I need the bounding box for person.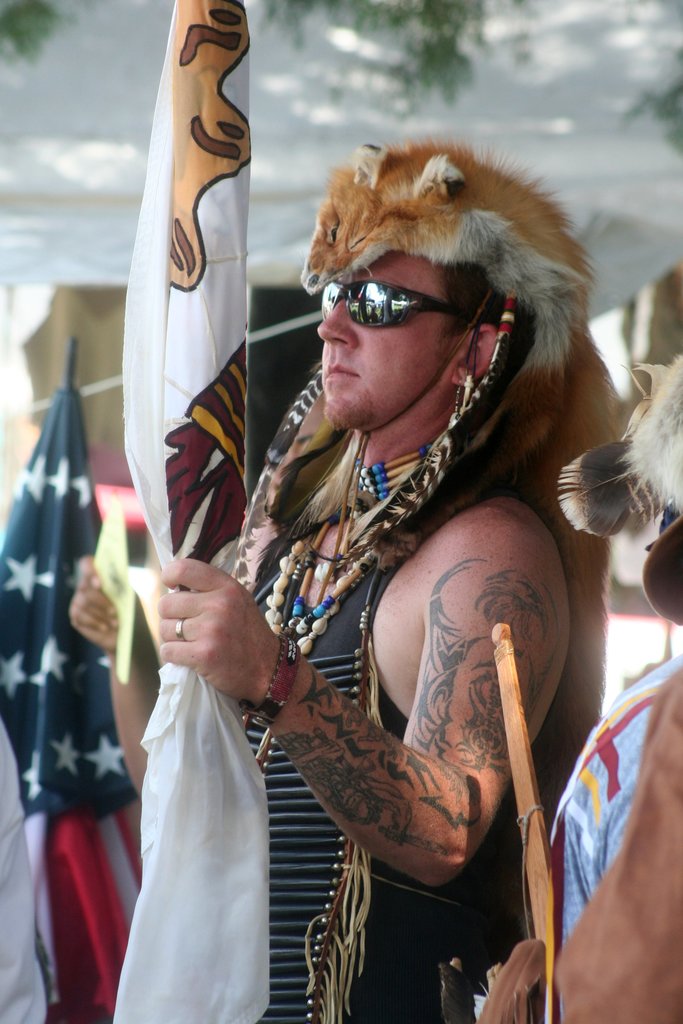
Here it is: locate(438, 349, 682, 1023).
